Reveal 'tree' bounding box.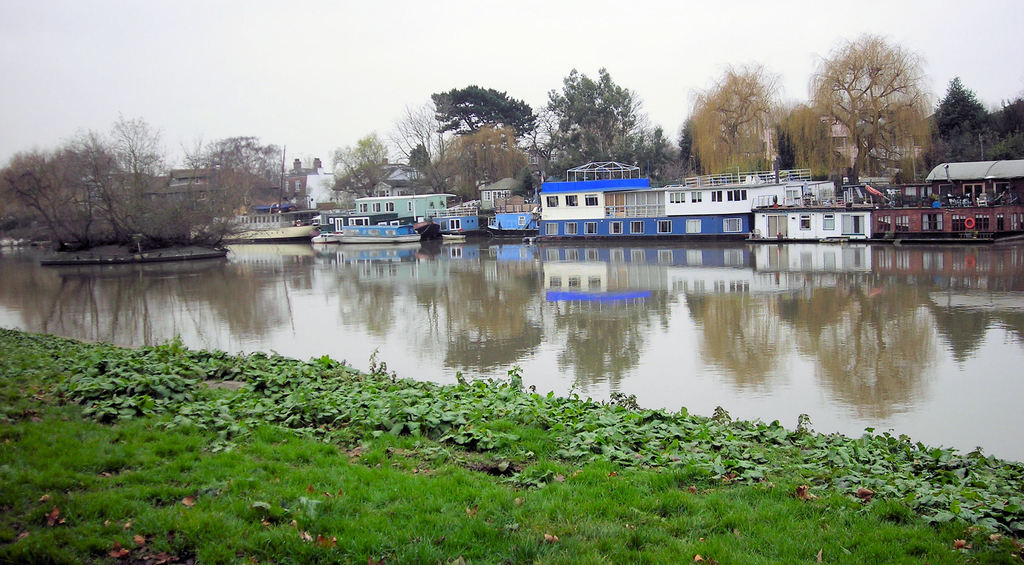
Revealed: (424,79,534,189).
